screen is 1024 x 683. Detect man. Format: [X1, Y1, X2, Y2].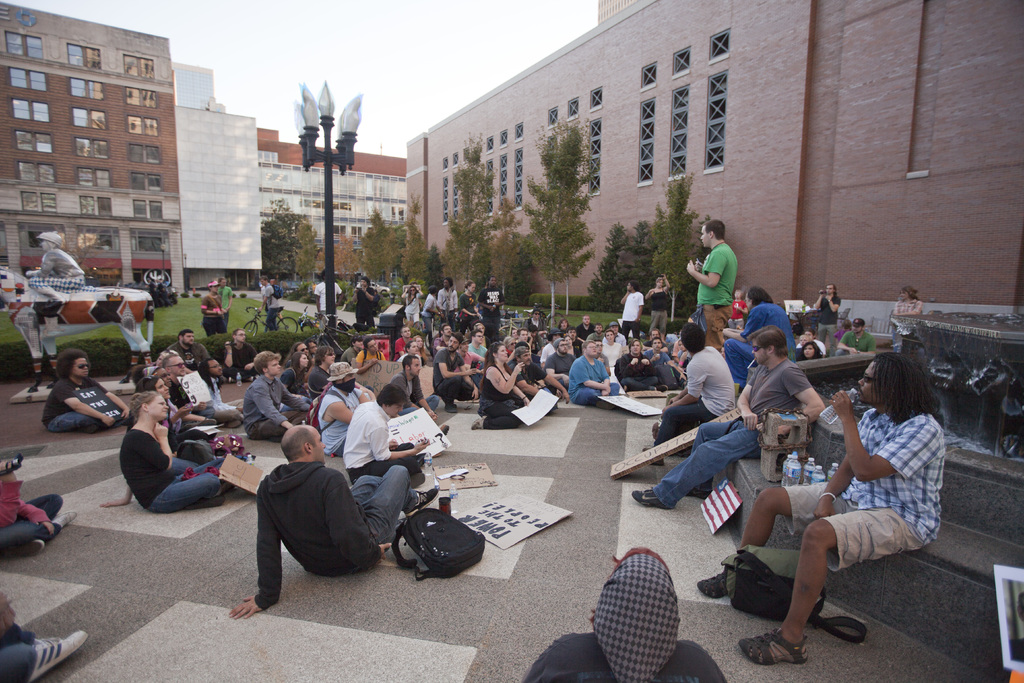
[477, 276, 501, 329].
